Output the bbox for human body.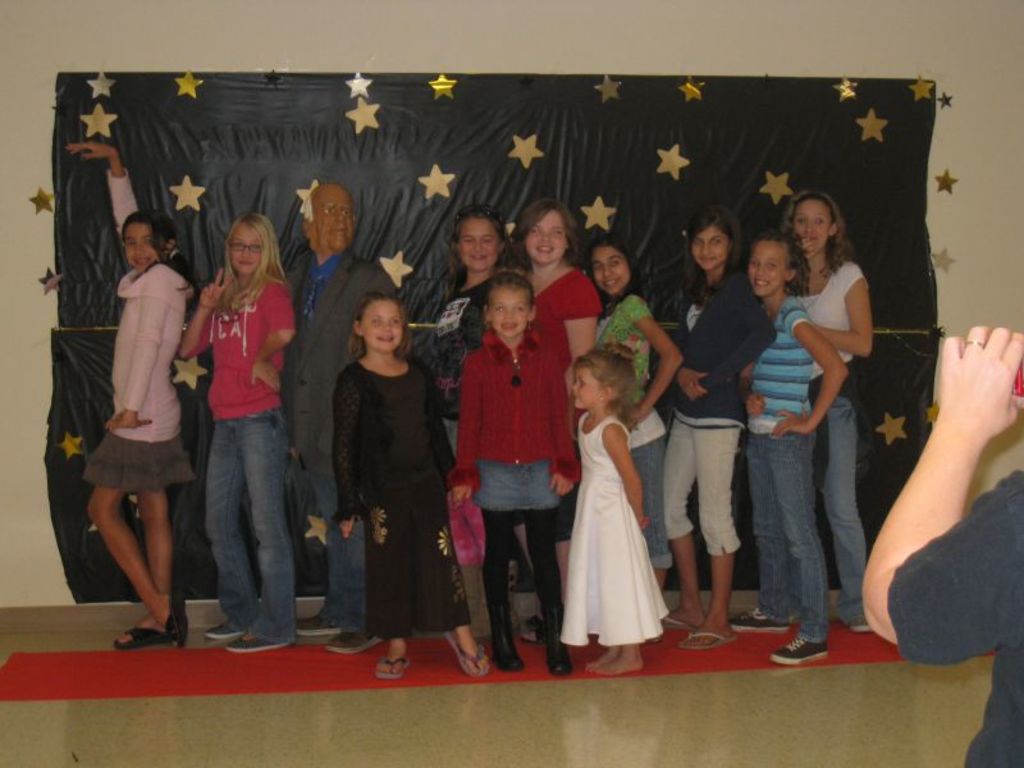
rect(338, 349, 490, 684).
